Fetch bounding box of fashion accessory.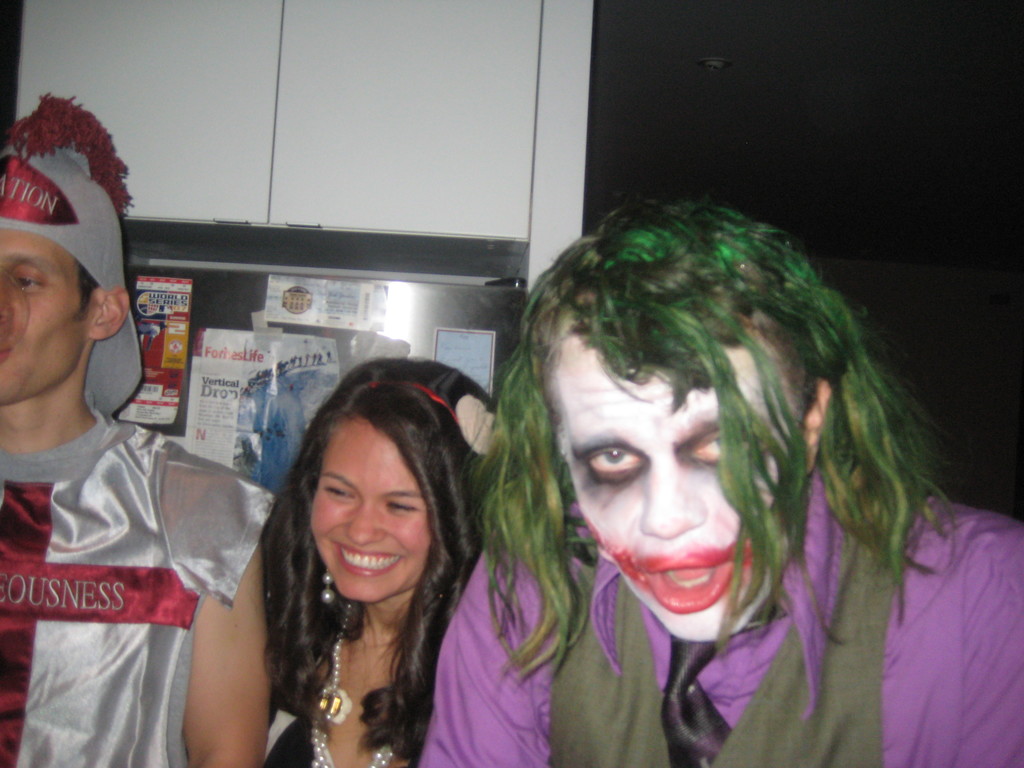
Bbox: crop(305, 605, 393, 767).
